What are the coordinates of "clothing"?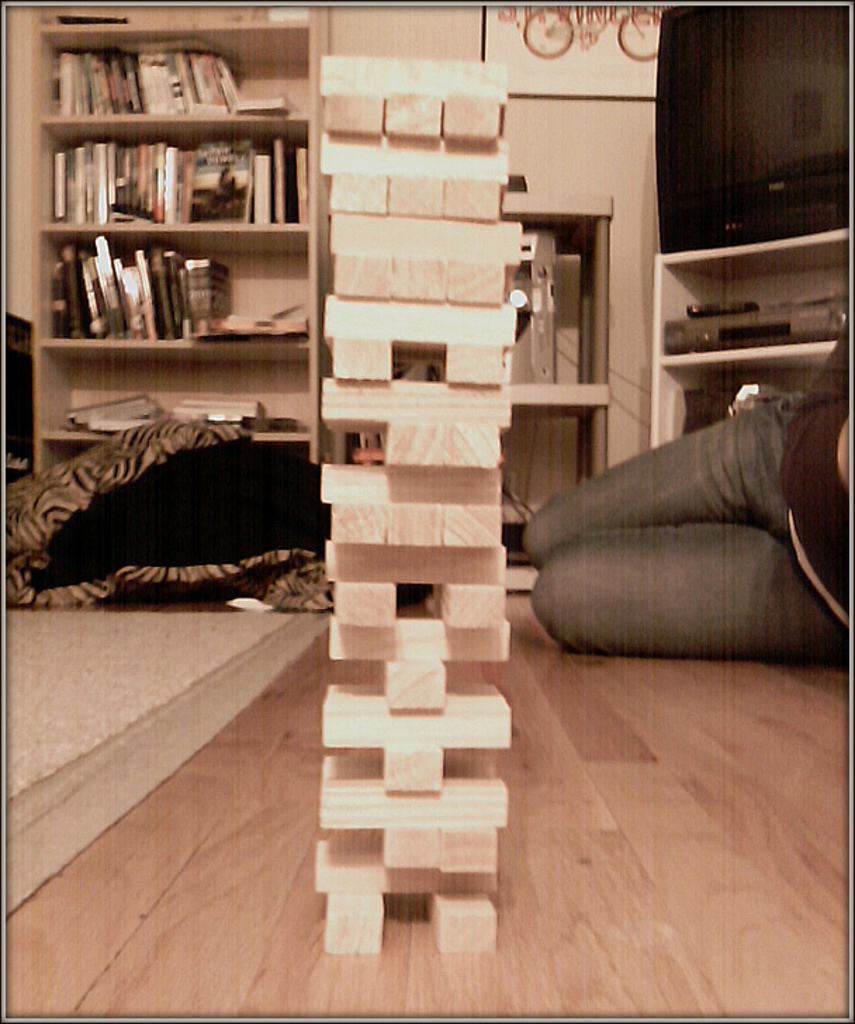
Rect(509, 345, 847, 685).
